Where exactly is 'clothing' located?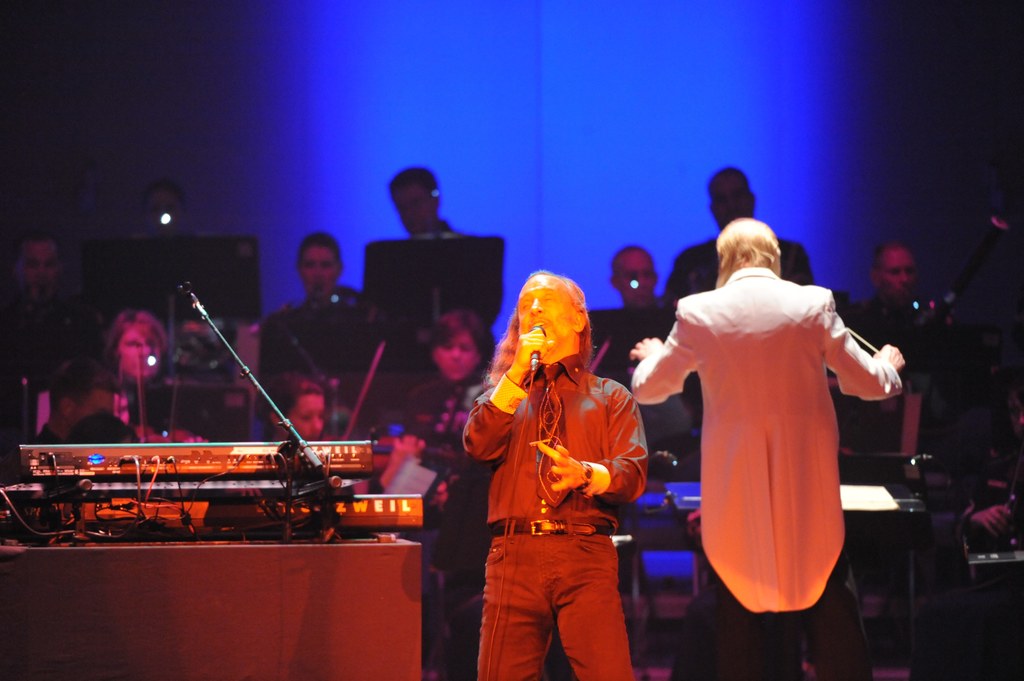
Its bounding box is x1=664, y1=228, x2=814, y2=323.
